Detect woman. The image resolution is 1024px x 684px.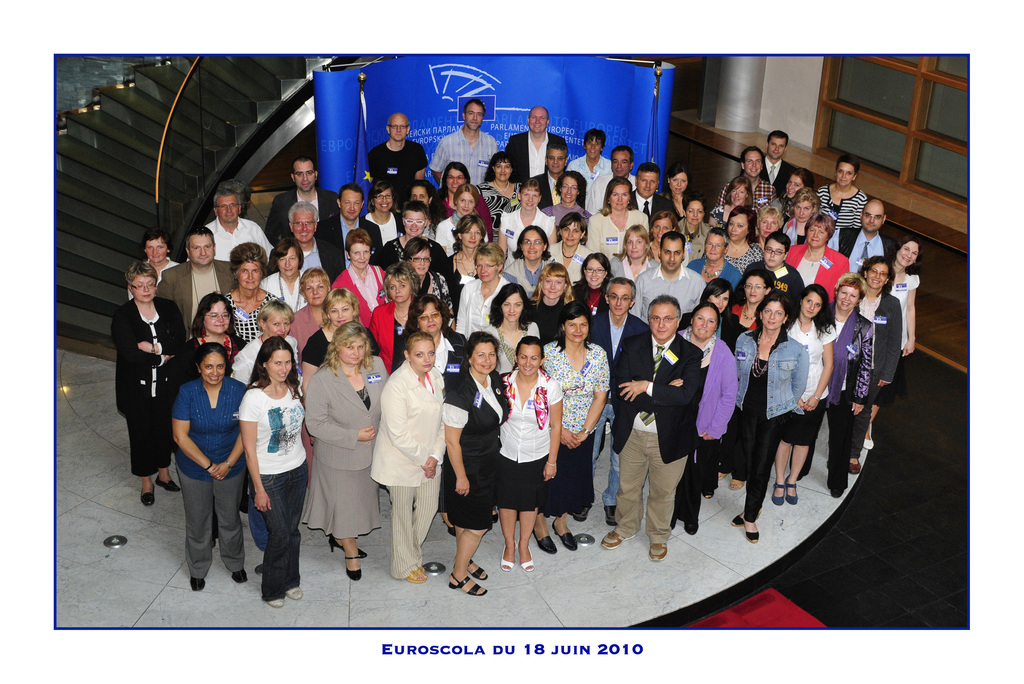
{"x1": 165, "y1": 347, "x2": 260, "y2": 587}.
